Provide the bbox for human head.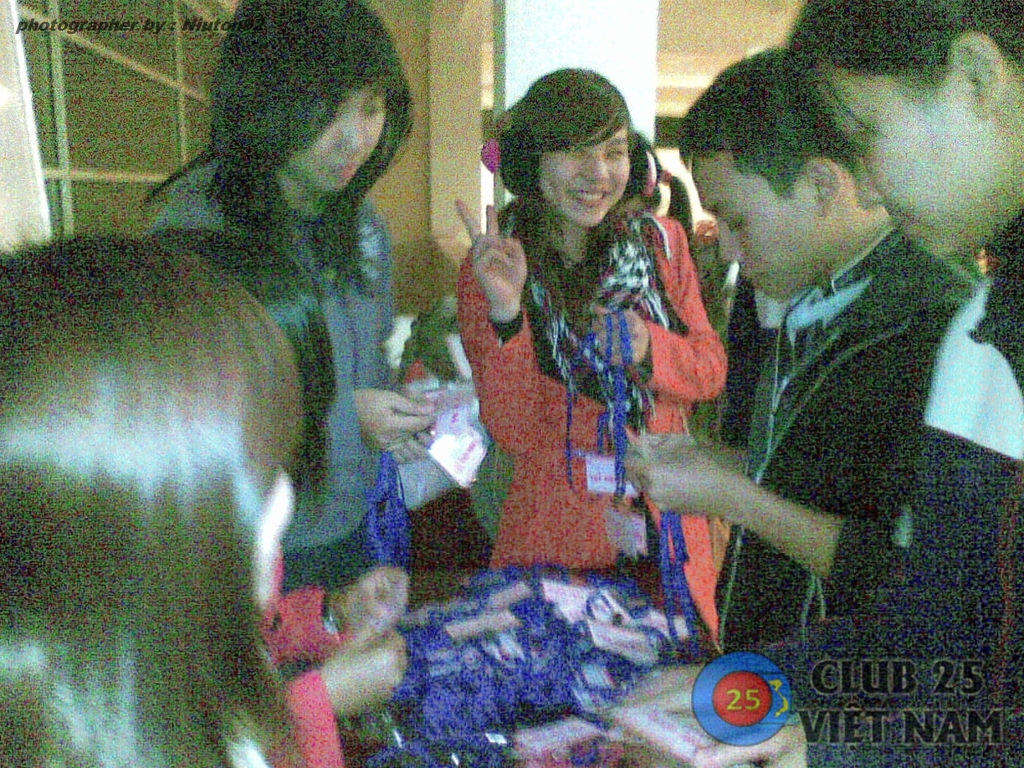
pyautogui.locateOnScreen(779, 0, 1023, 260).
